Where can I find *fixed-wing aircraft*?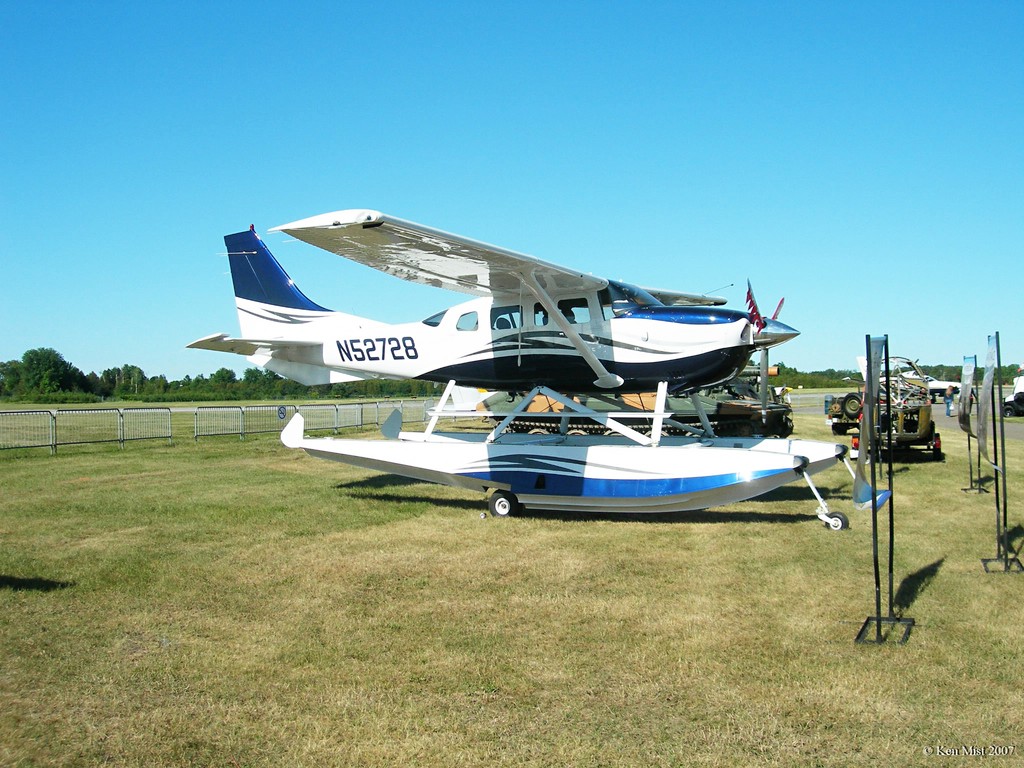
You can find it at <box>181,209,800,404</box>.
